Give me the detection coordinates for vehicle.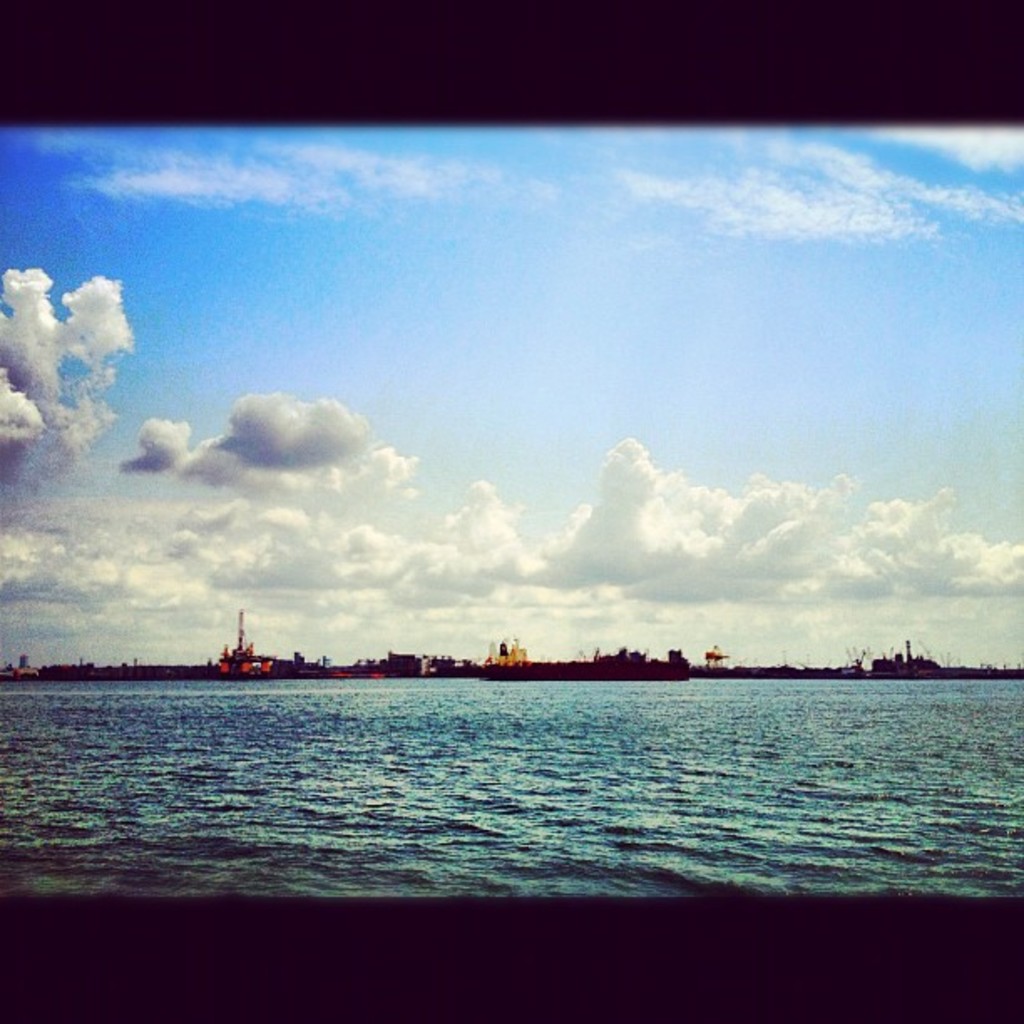
locate(698, 641, 735, 676).
